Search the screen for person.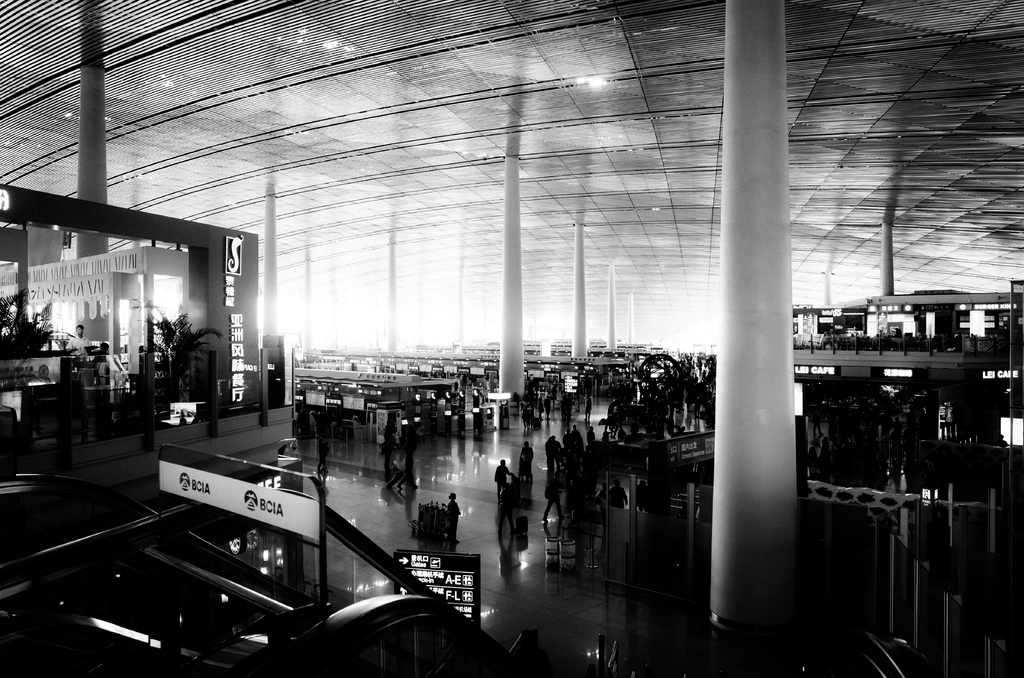
Found at {"left": 66, "top": 323, "right": 92, "bottom": 361}.
